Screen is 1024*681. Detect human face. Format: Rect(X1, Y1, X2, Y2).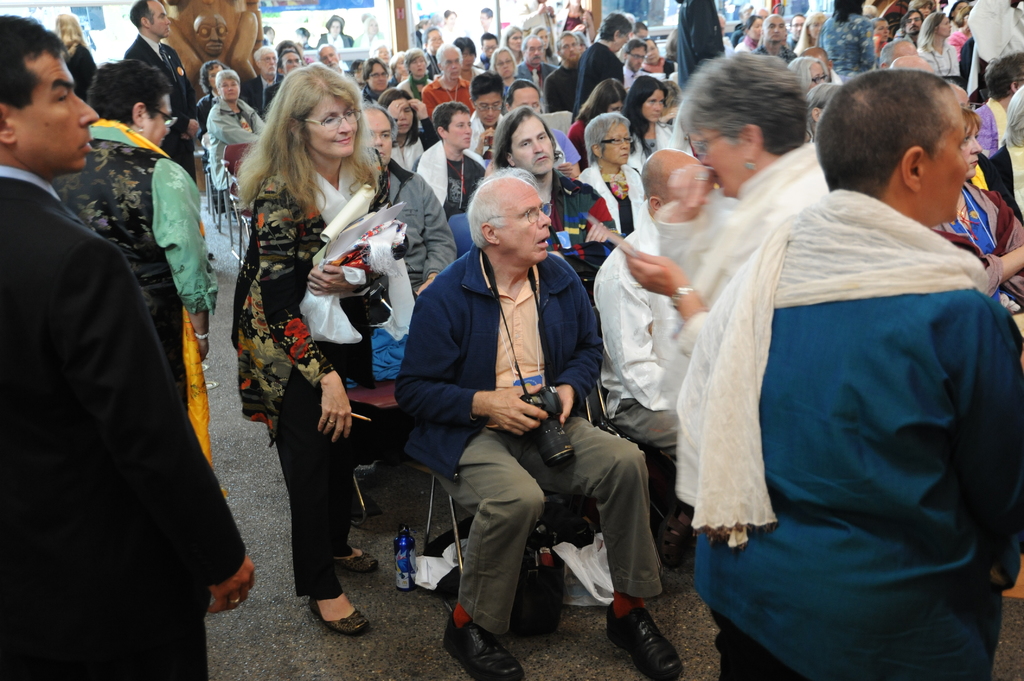
Rect(621, 43, 643, 69).
